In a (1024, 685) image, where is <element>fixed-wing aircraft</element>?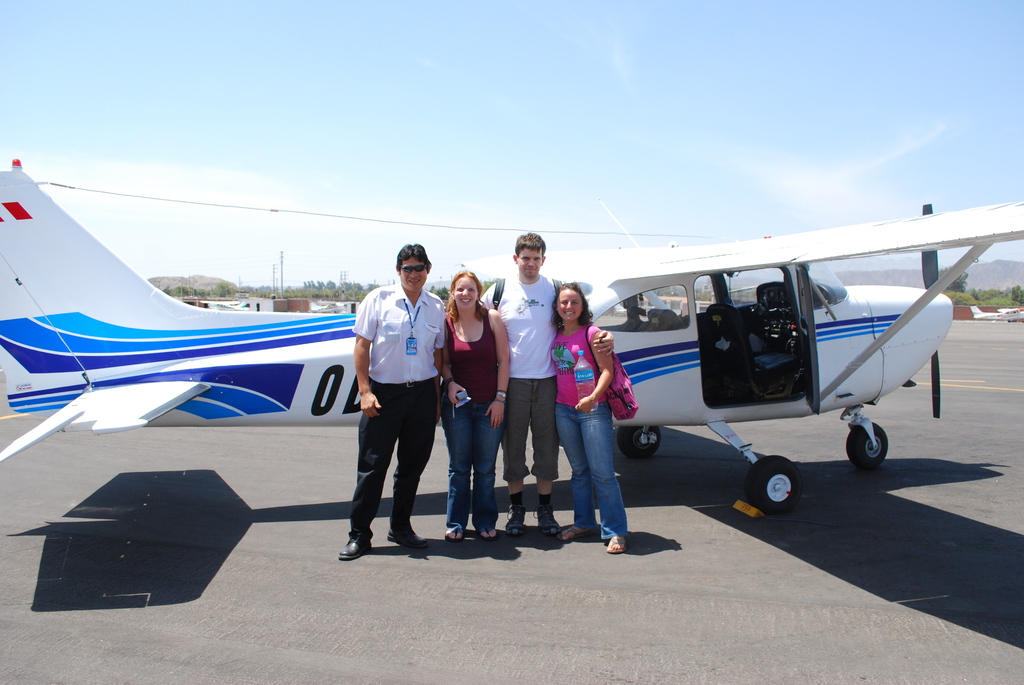
Rect(973, 305, 1023, 322).
